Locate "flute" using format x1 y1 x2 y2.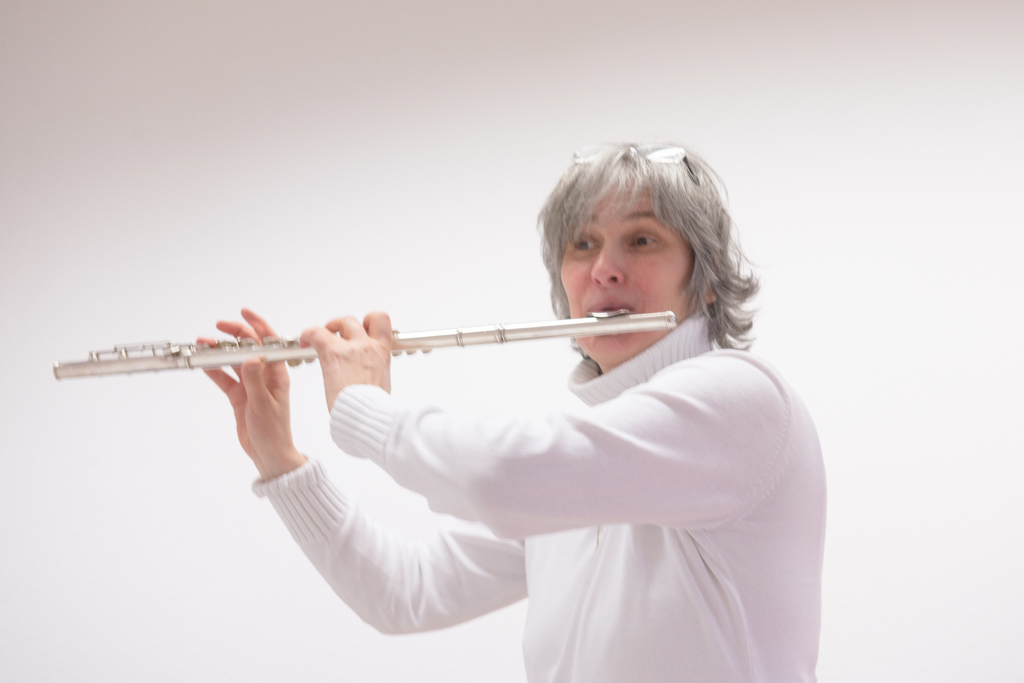
51 308 678 380.
